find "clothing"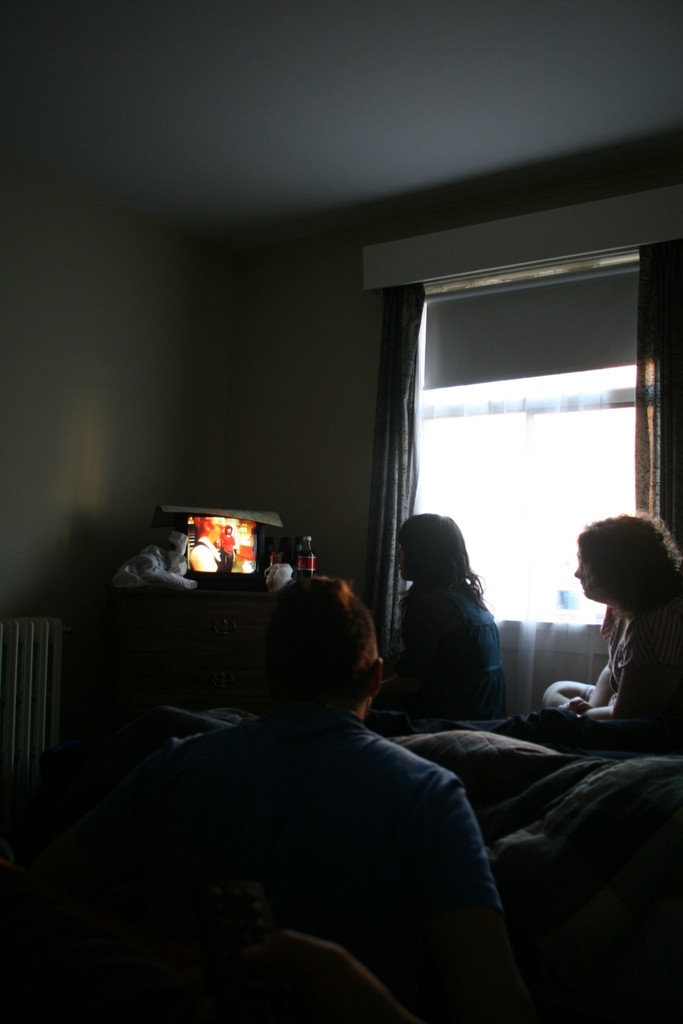
407 574 514 742
